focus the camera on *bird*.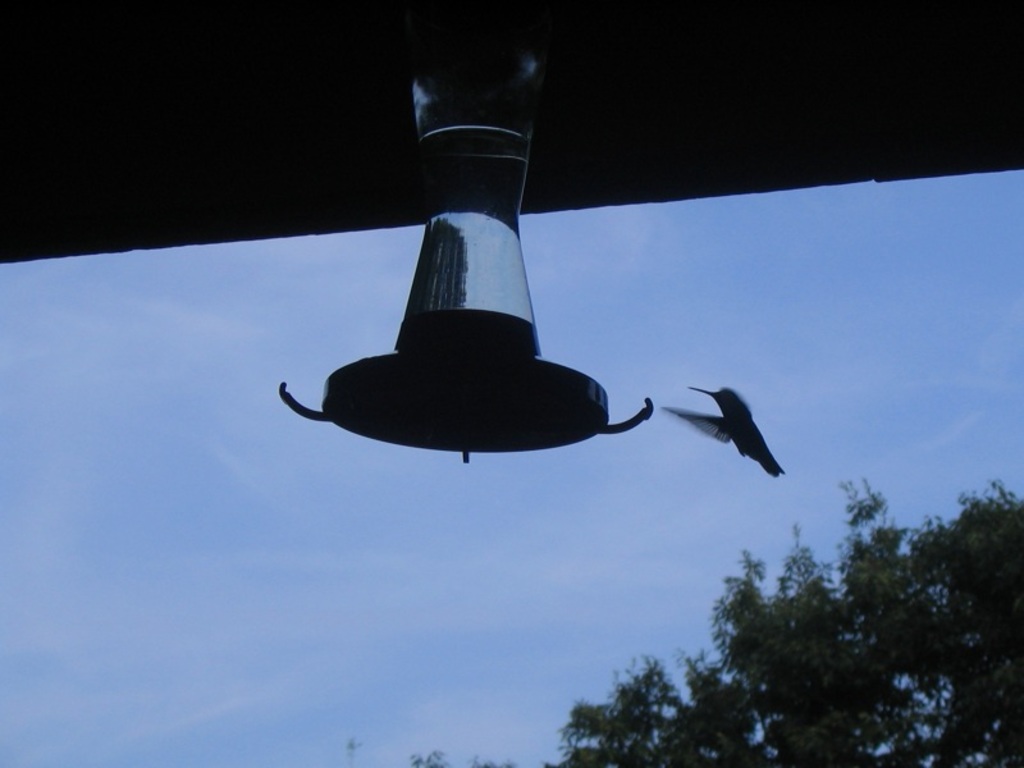
Focus region: select_region(686, 384, 787, 484).
